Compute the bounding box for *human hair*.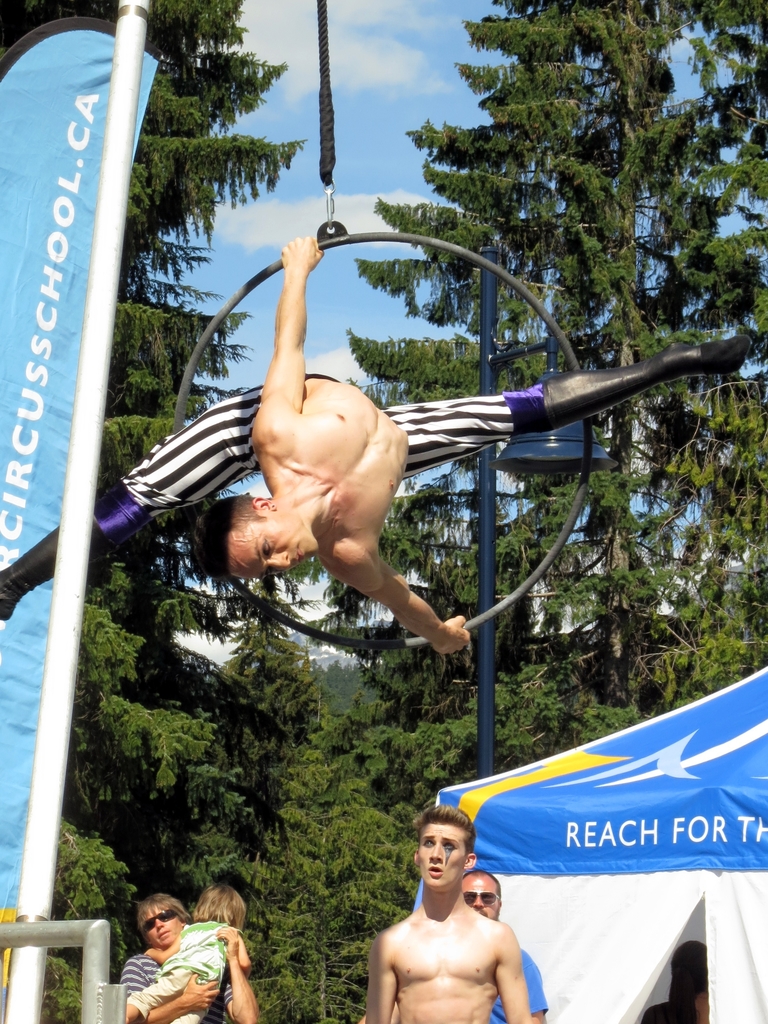
l=464, t=868, r=499, b=889.
